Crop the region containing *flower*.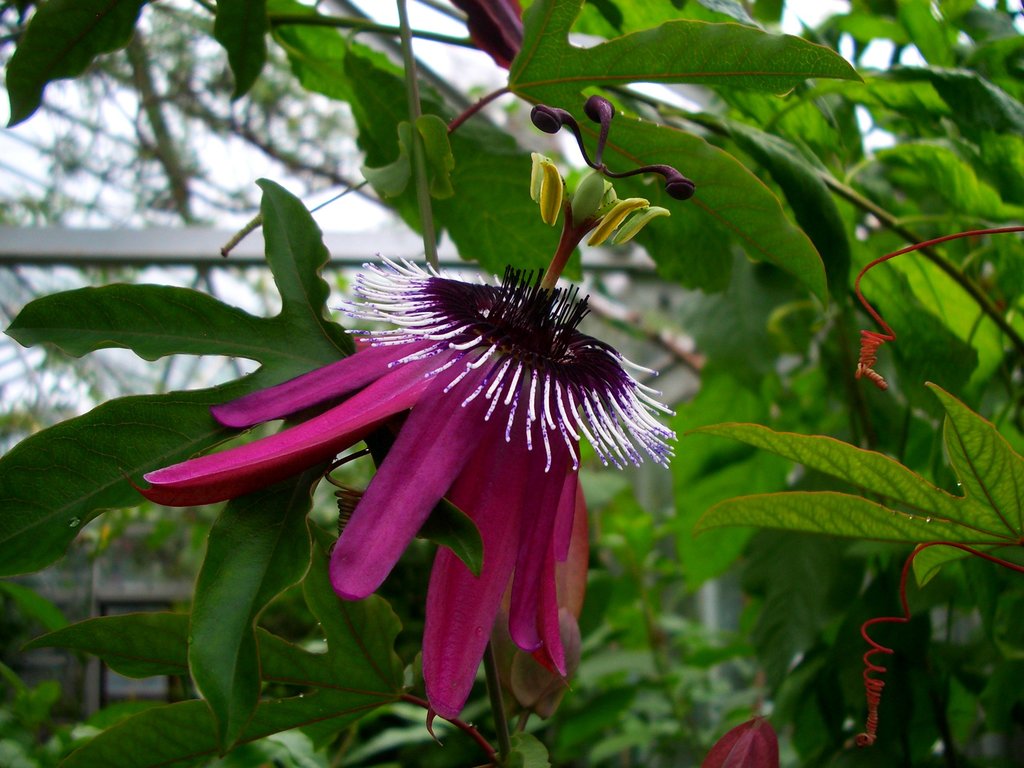
Crop region: 449 0 554 74.
